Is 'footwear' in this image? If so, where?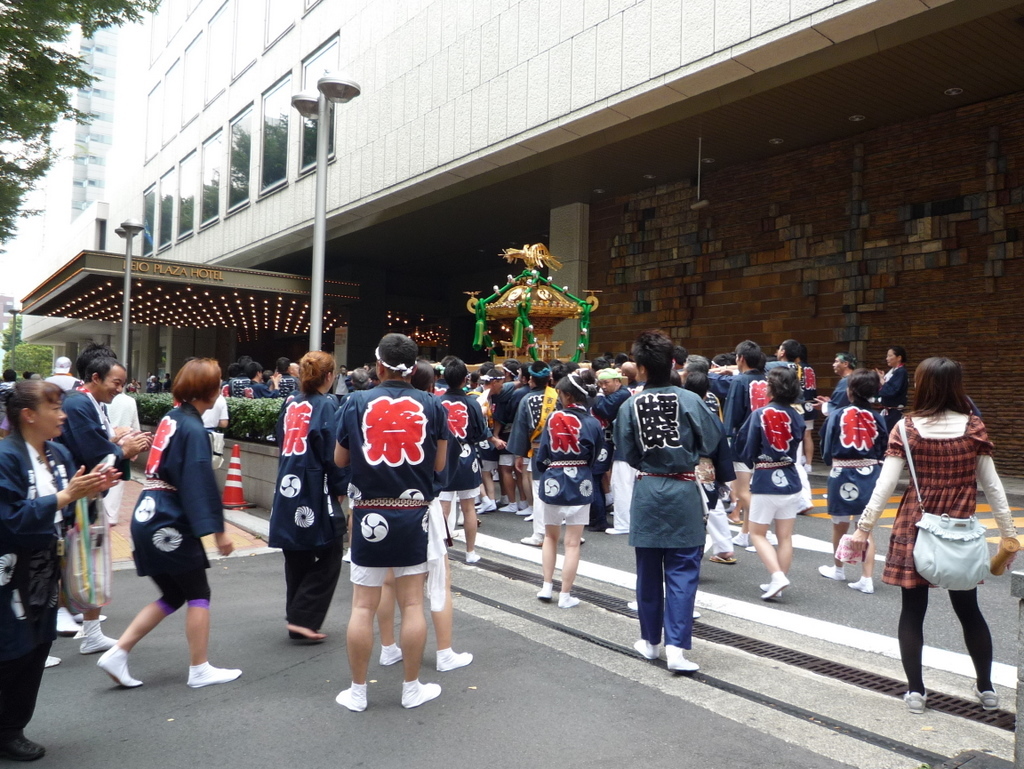
Yes, at x1=803 y1=464 x2=811 y2=470.
